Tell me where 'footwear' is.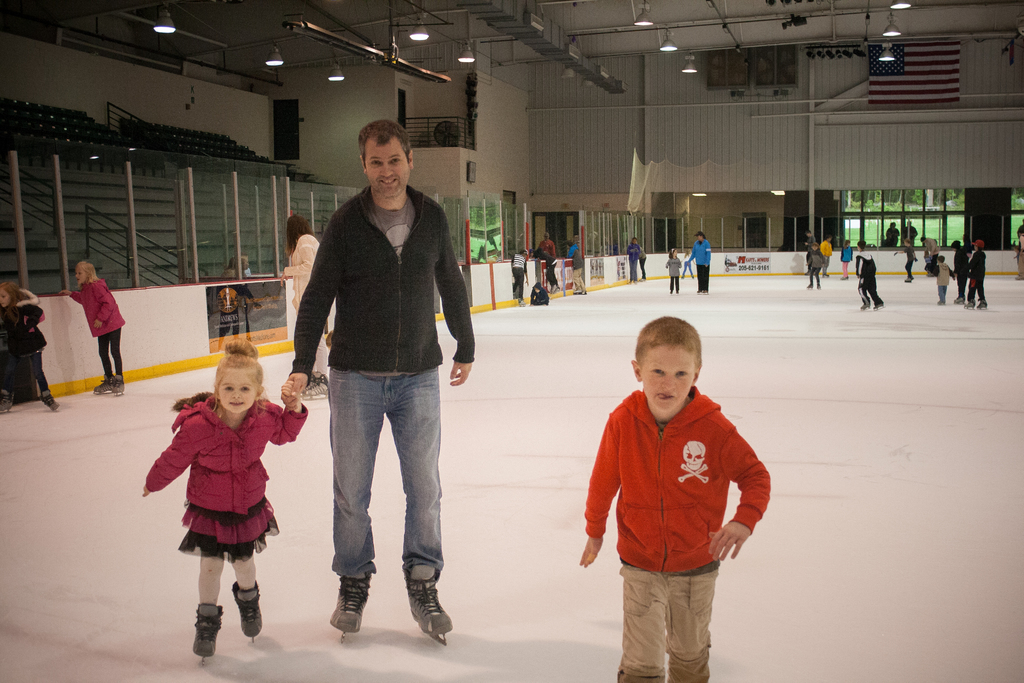
'footwear' is at (188,597,215,659).
